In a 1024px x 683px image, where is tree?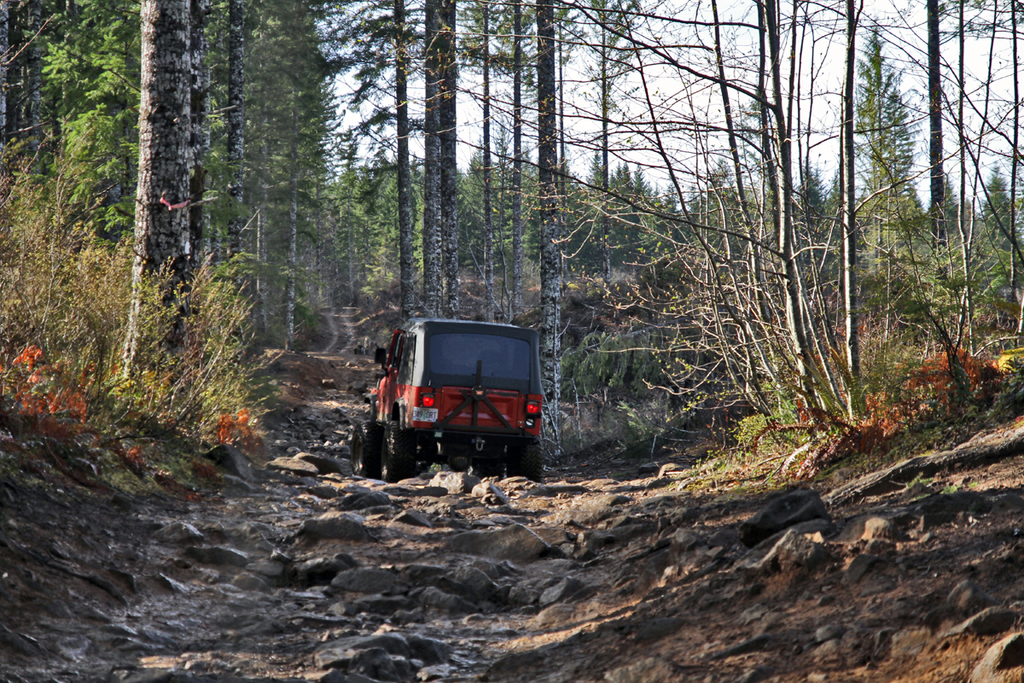
pyautogui.locateOnScreen(0, 0, 1023, 450).
